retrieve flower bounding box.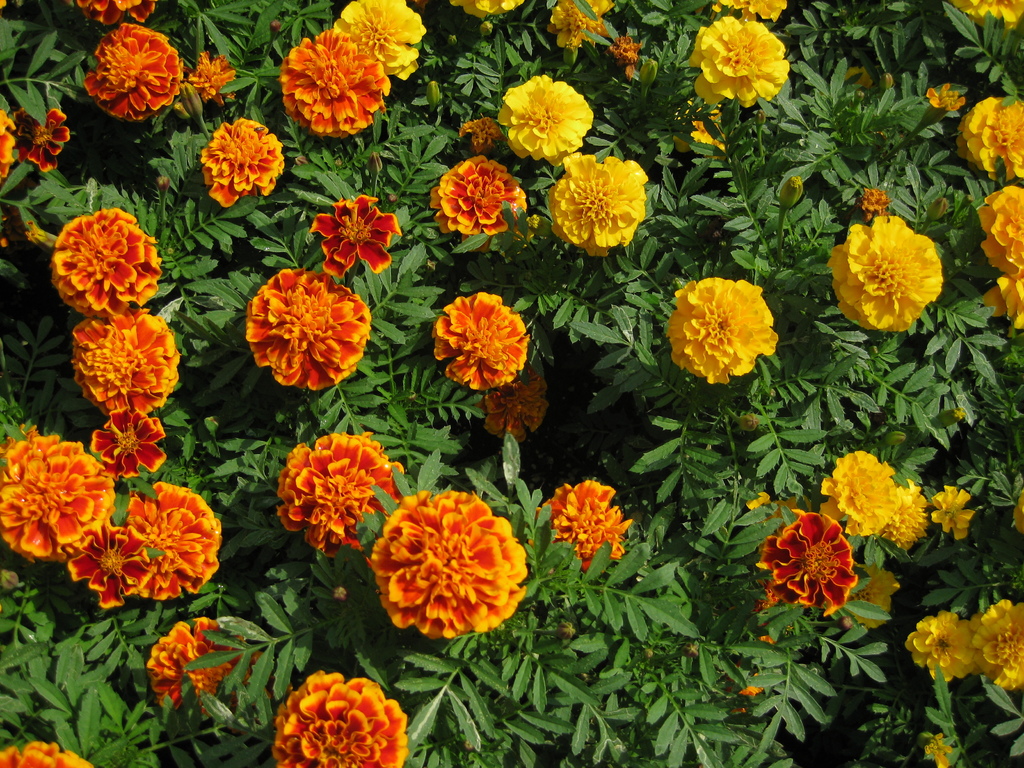
Bounding box: bbox(0, 743, 93, 767).
